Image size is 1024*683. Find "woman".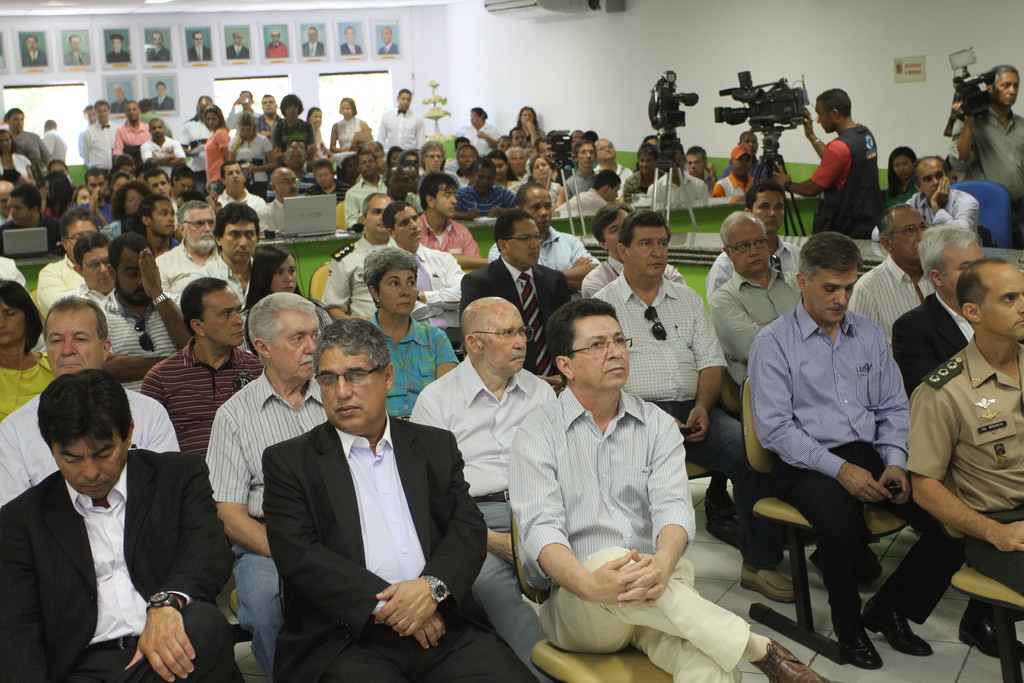
bbox=[326, 96, 369, 153].
